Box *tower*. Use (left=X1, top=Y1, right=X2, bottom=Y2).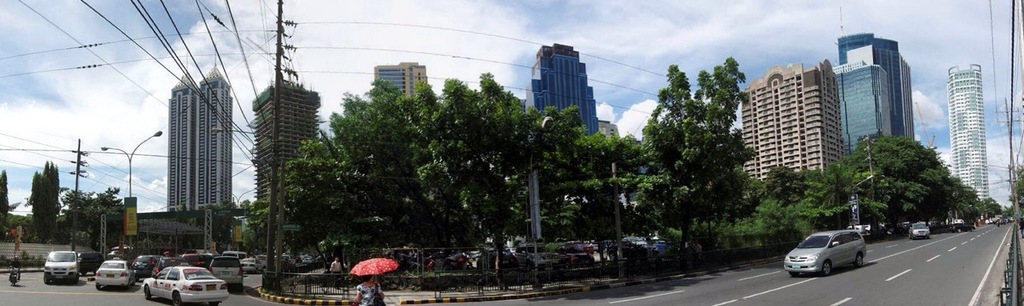
(left=376, top=66, right=424, bottom=120).
